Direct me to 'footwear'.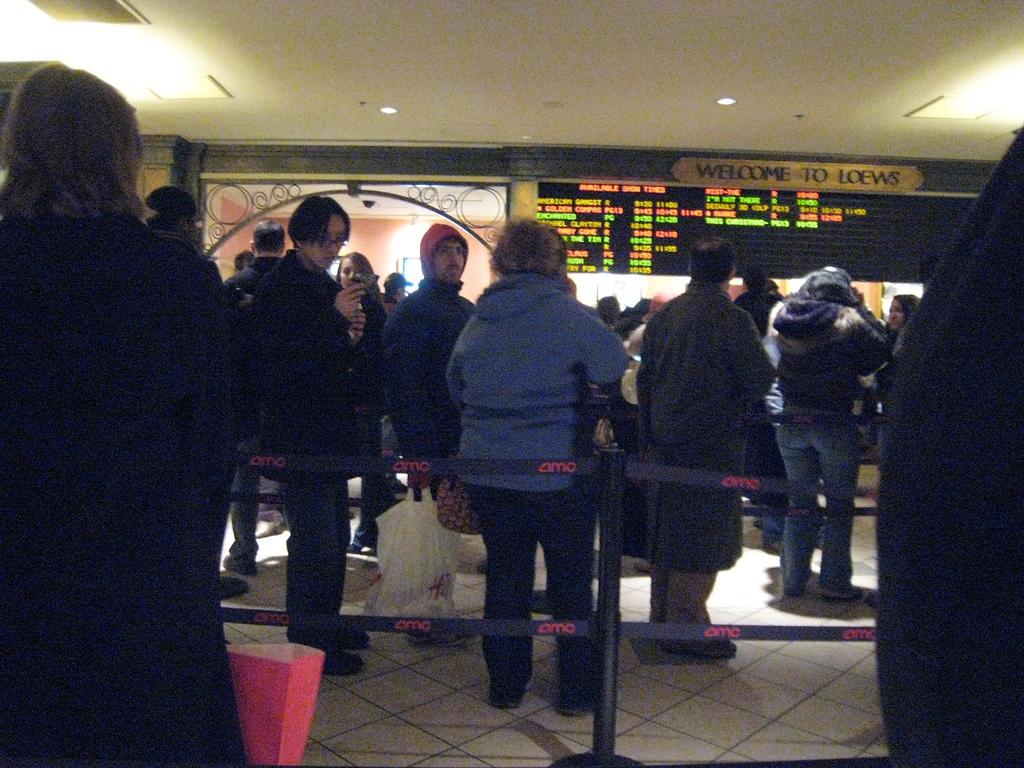
Direction: bbox(339, 627, 372, 648).
